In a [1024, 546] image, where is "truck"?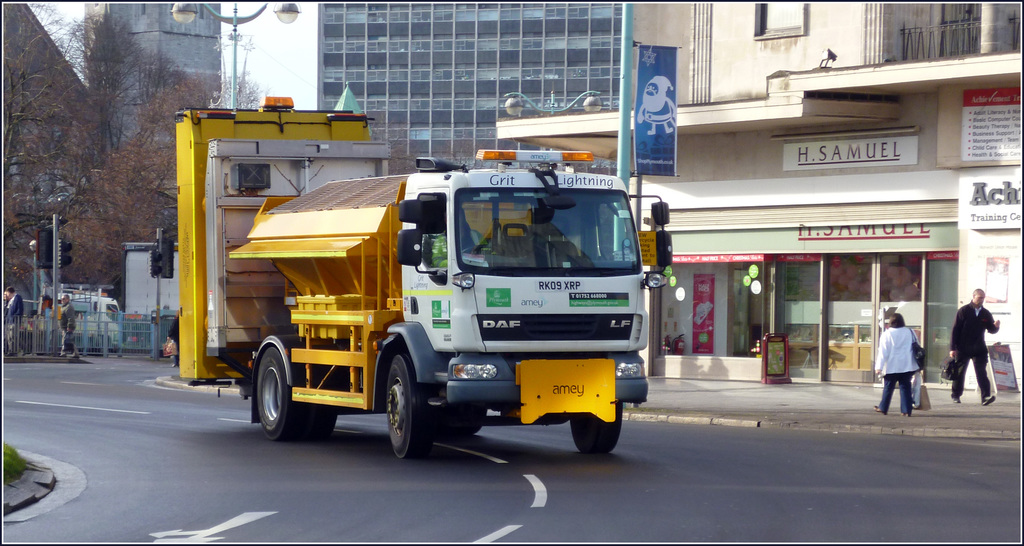
BBox(179, 130, 666, 461).
